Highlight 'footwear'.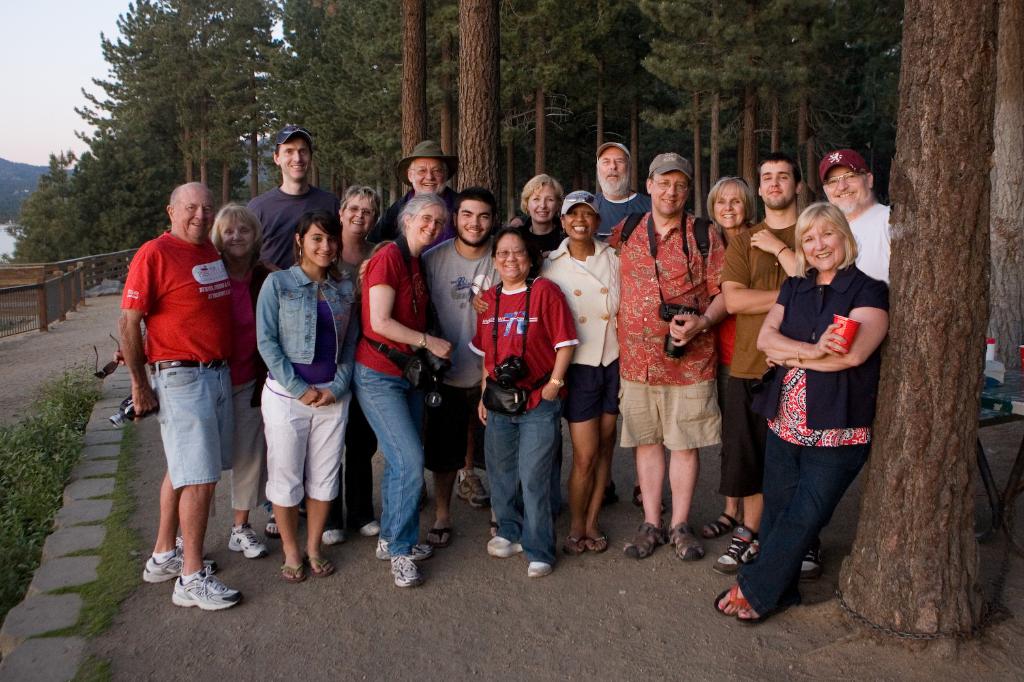
Highlighted region: box=[454, 476, 491, 511].
